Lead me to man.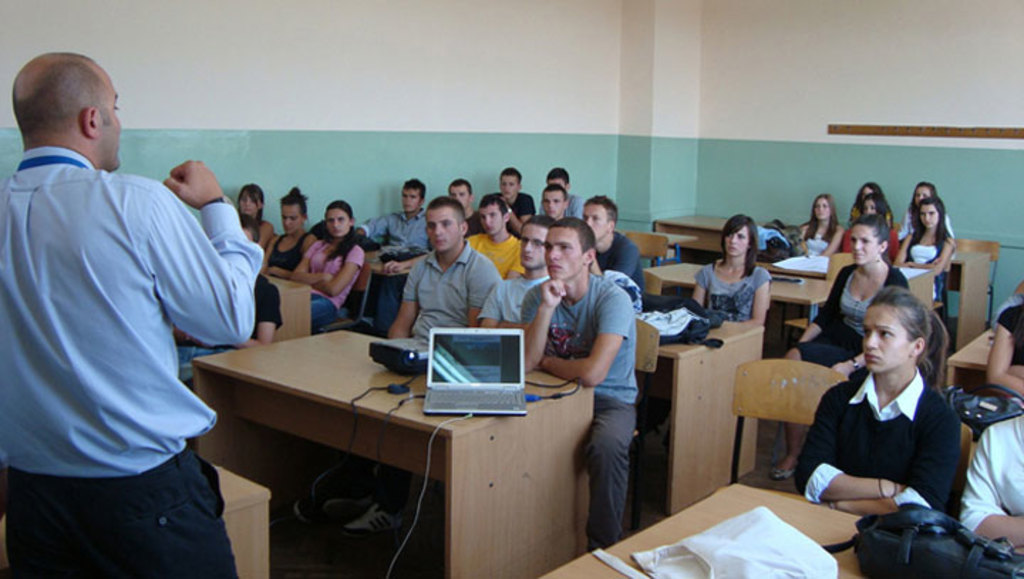
Lead to bbox=[479, 216, 549, 329].
